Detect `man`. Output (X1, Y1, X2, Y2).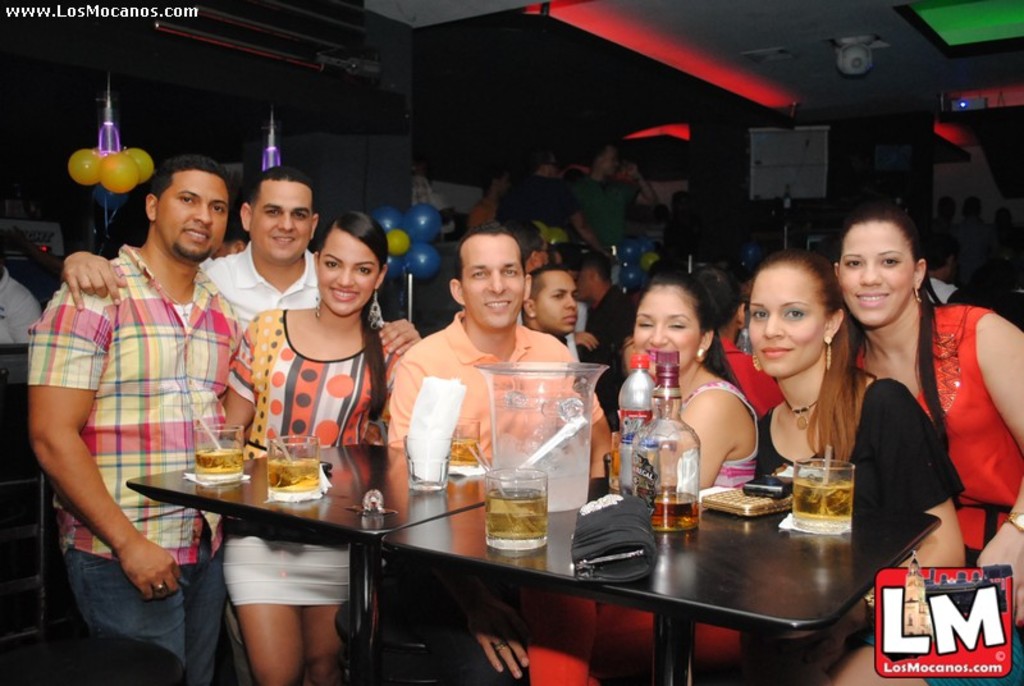
(571, 137, 671, 265).
